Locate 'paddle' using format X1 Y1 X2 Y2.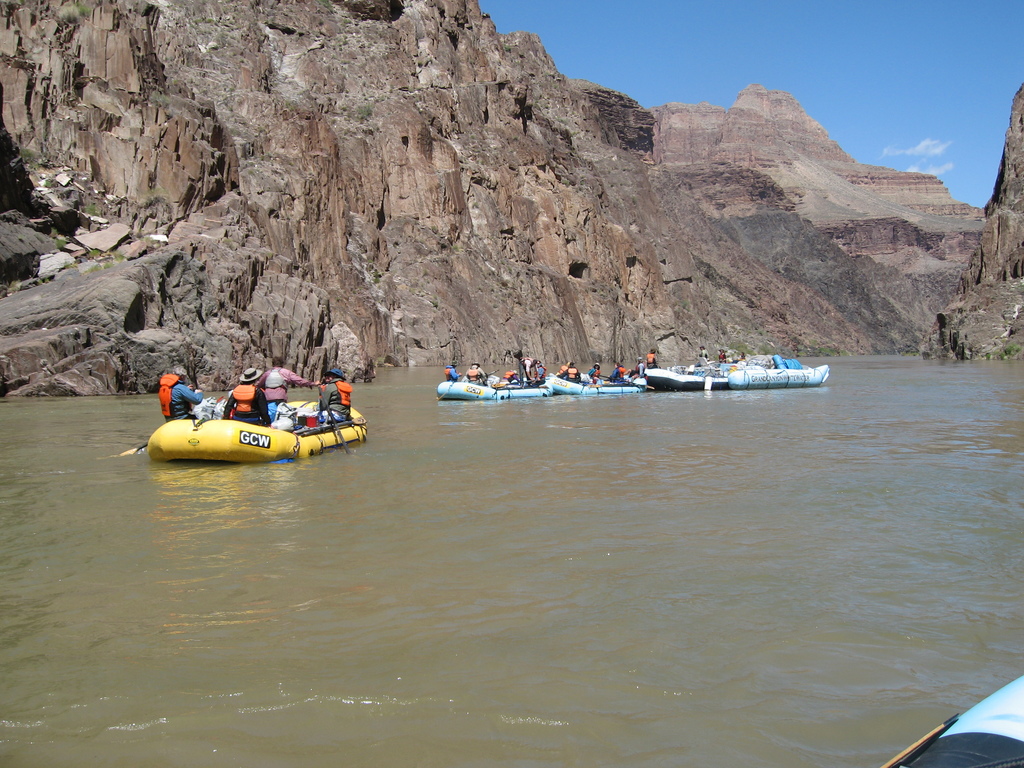
484 369 499 378.
